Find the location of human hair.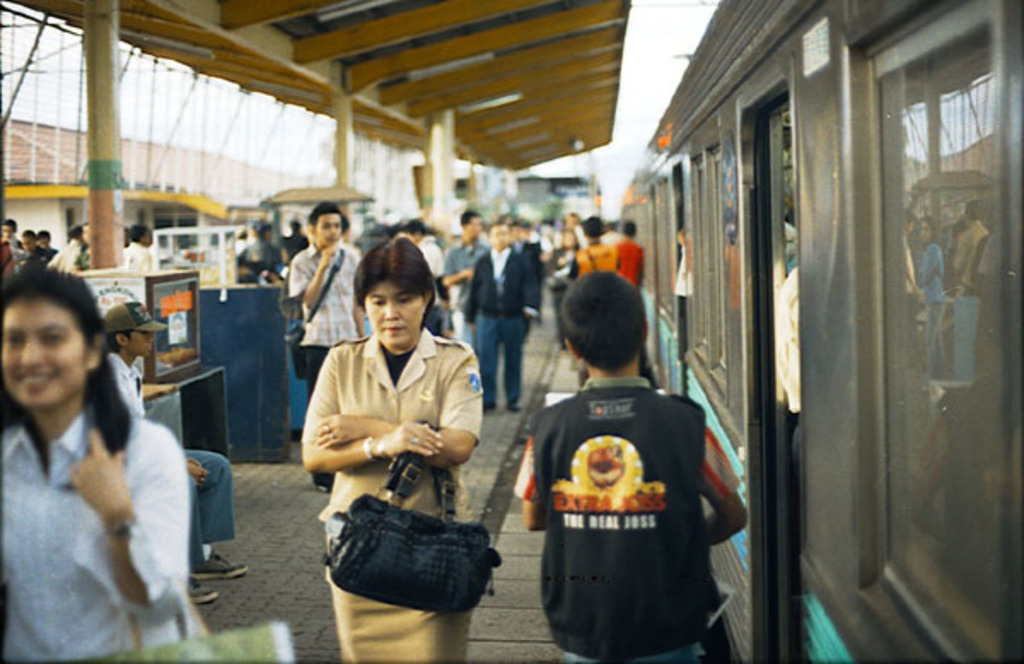
Location: (556, 273, 645, 384).
